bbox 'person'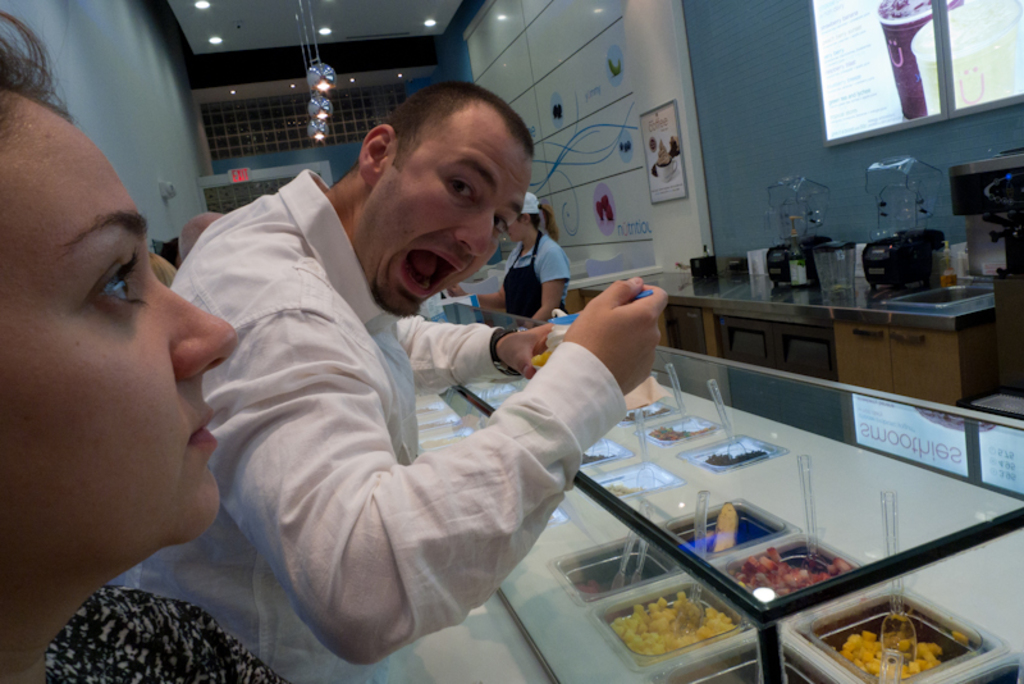
bbox(0, 3, 317, 683)
